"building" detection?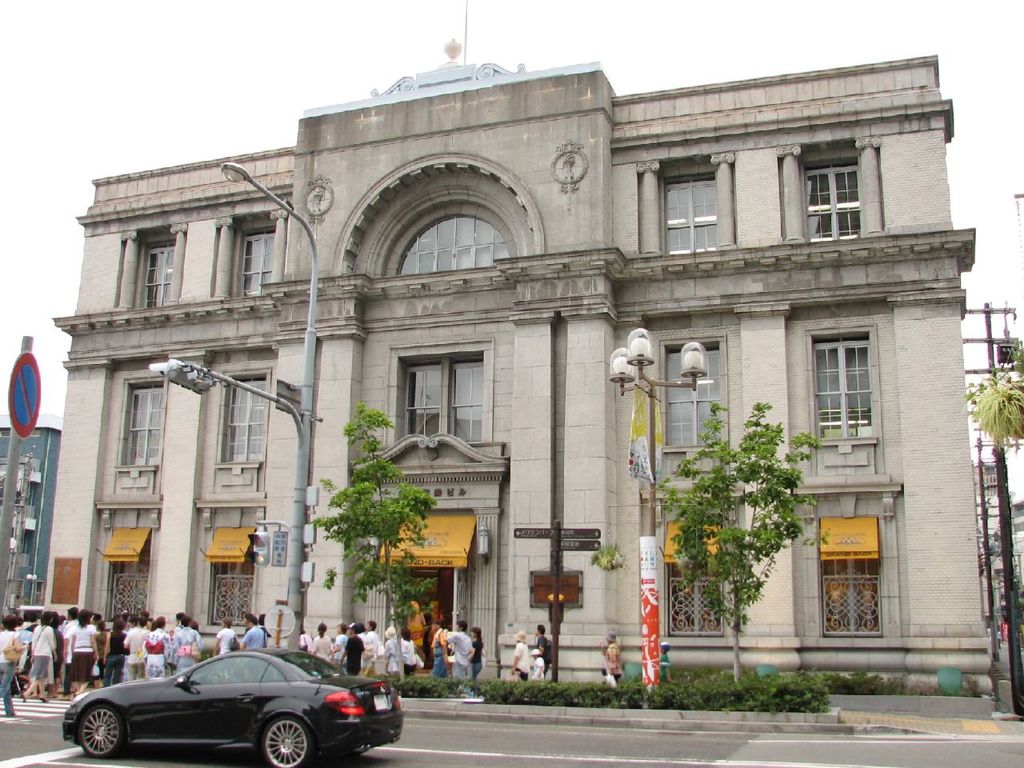
(0, 410, 70, 634)
